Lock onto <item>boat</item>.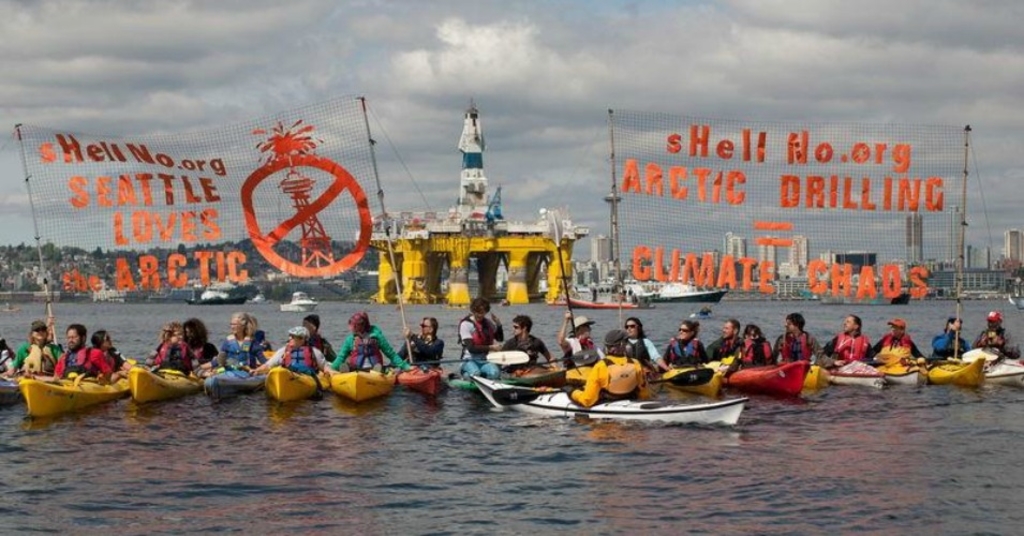
Locked: bbox=[724, 334, 833, 405].
